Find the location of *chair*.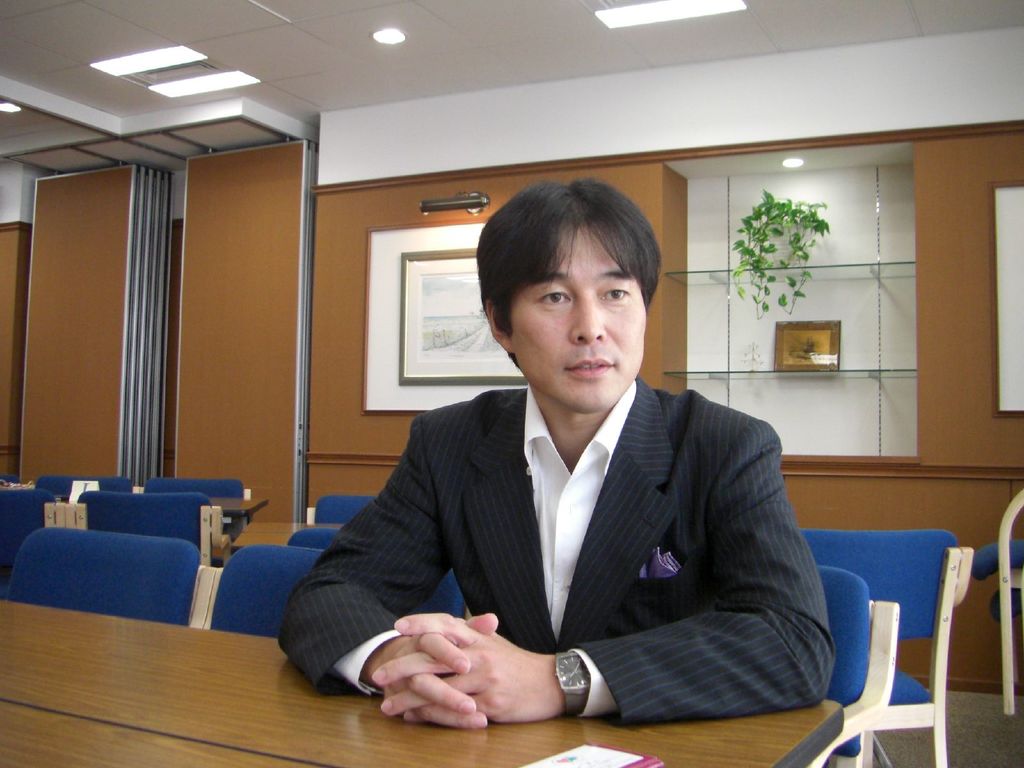
Location: {"x1": 289, "y1": 522, "x2": 345, "y2": 552}.
